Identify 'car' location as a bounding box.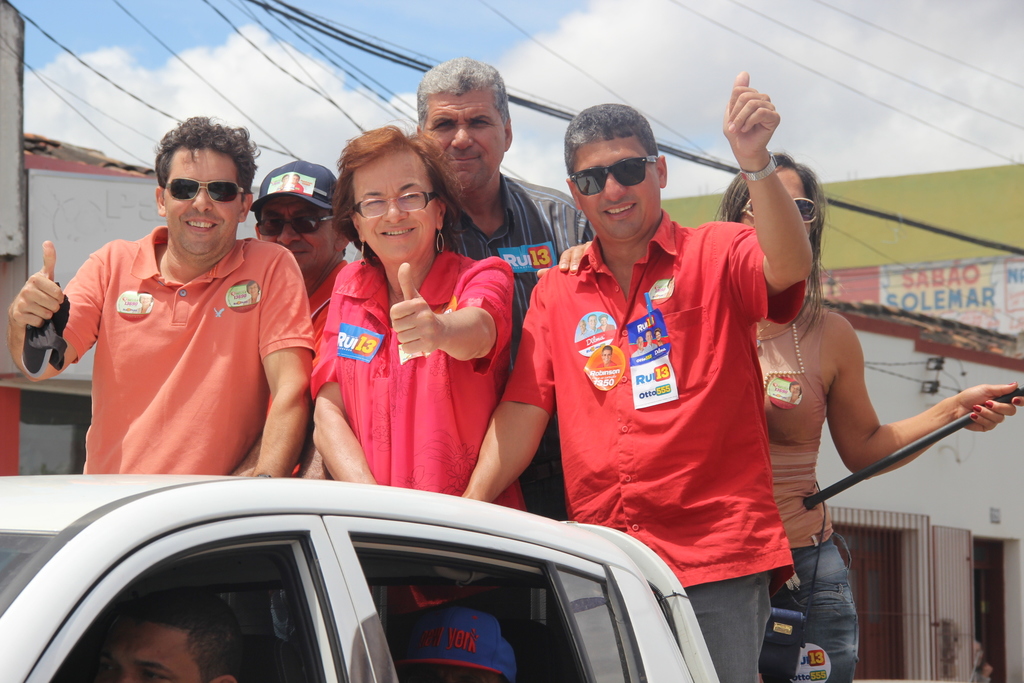
left=12, top=482, right=765, bottom=682.
